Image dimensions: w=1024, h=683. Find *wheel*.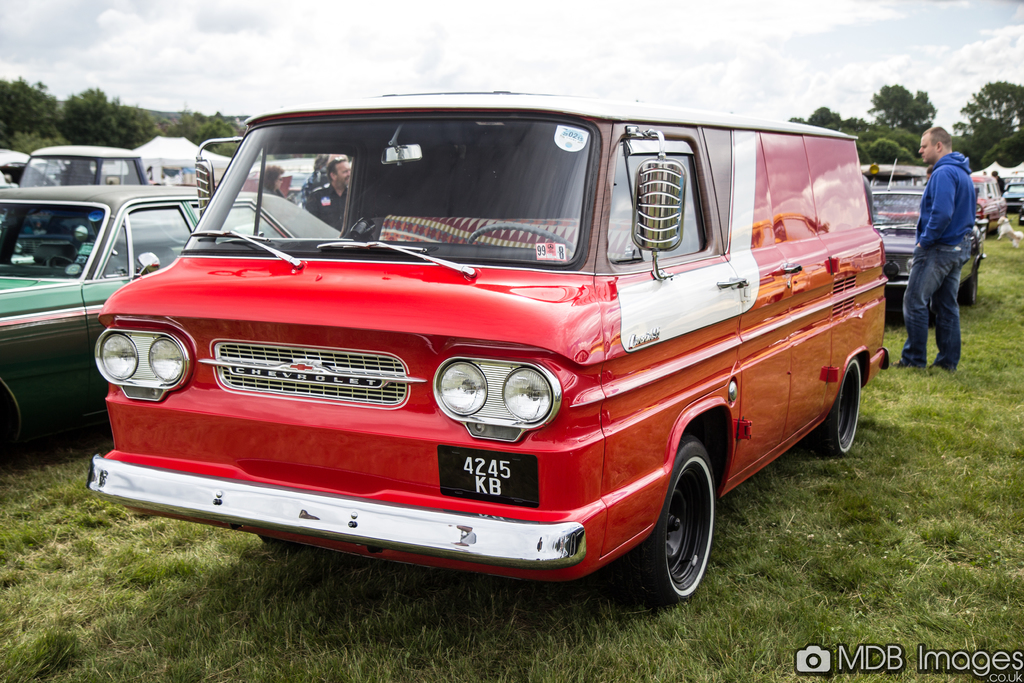
rect(652, 454, 726, 605).
